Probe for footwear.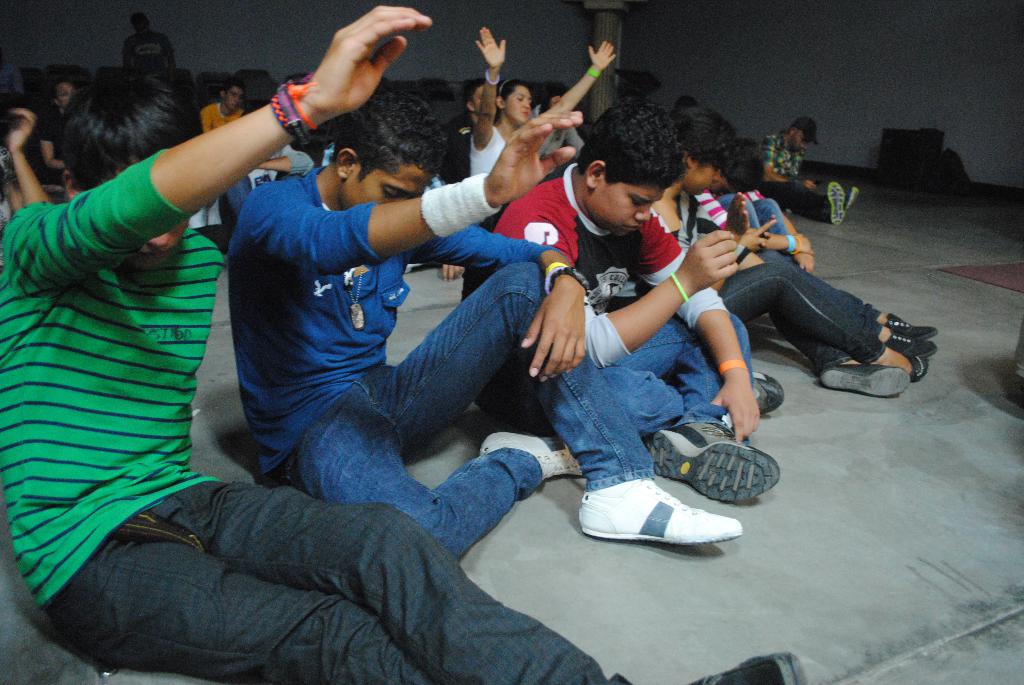
Probe result: box(817, 361, 916, 397).
